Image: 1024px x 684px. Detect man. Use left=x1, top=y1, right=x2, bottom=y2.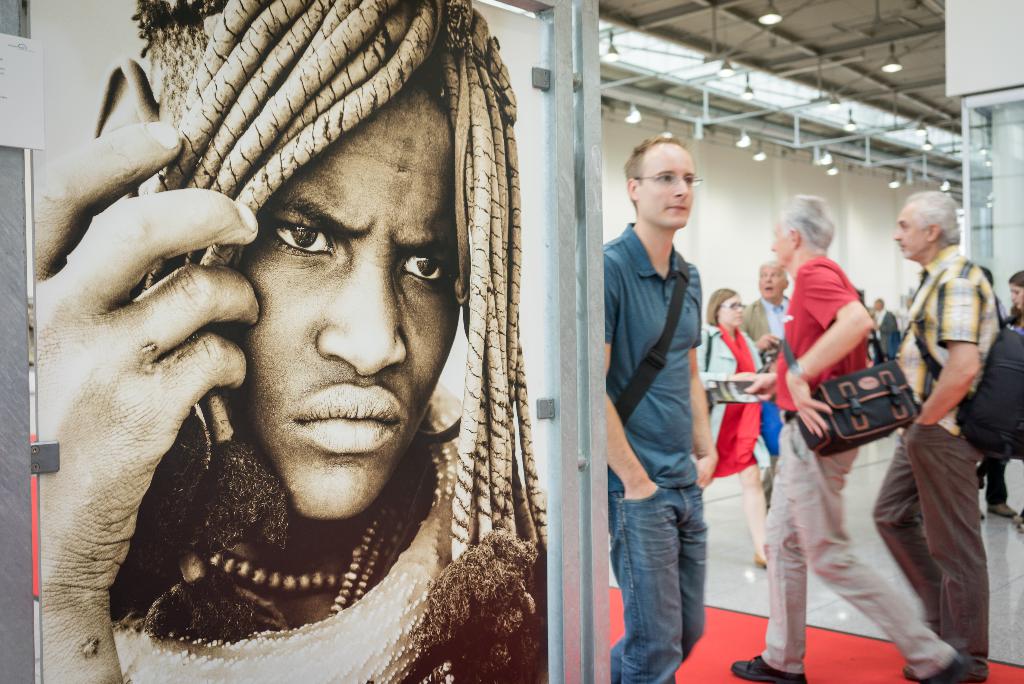
left=595, top=130, right=750, bottom=674.
